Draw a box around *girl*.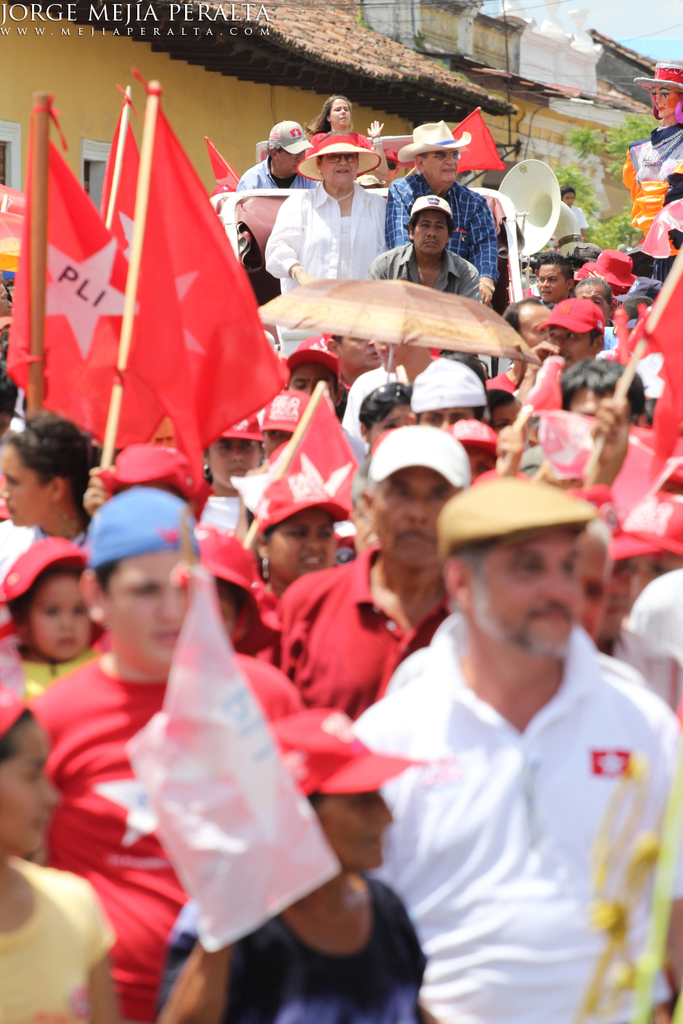
bbox(0, 681, 111, 1023).
